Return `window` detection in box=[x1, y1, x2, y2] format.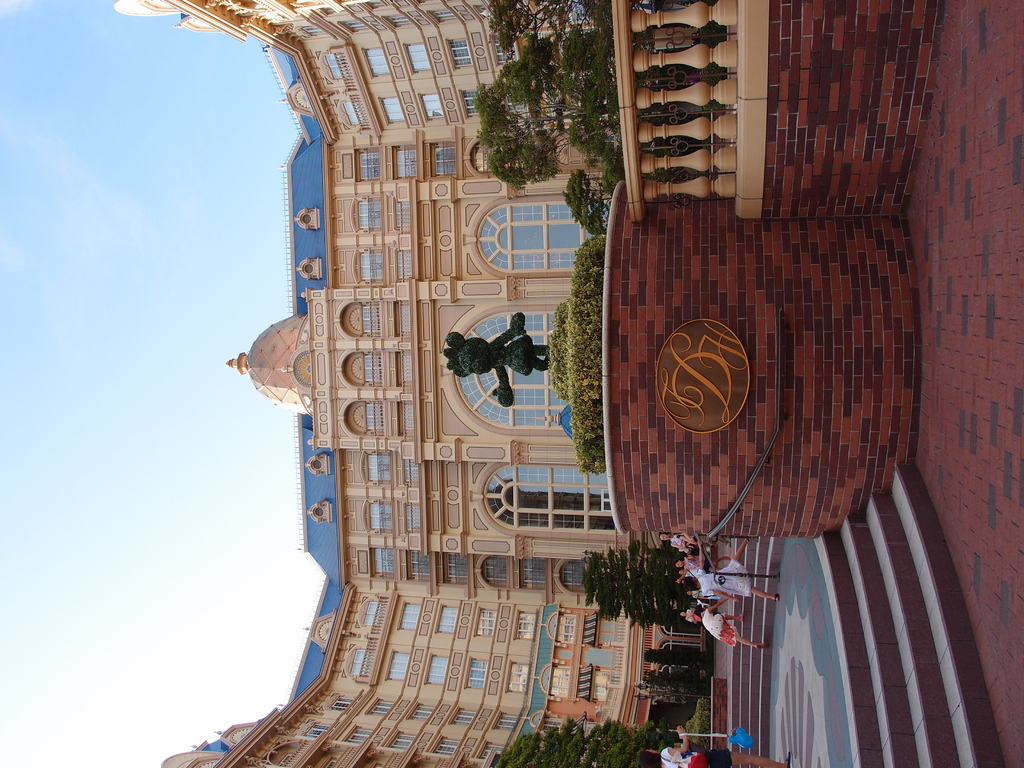
box=[521, 609, 530, 639].
